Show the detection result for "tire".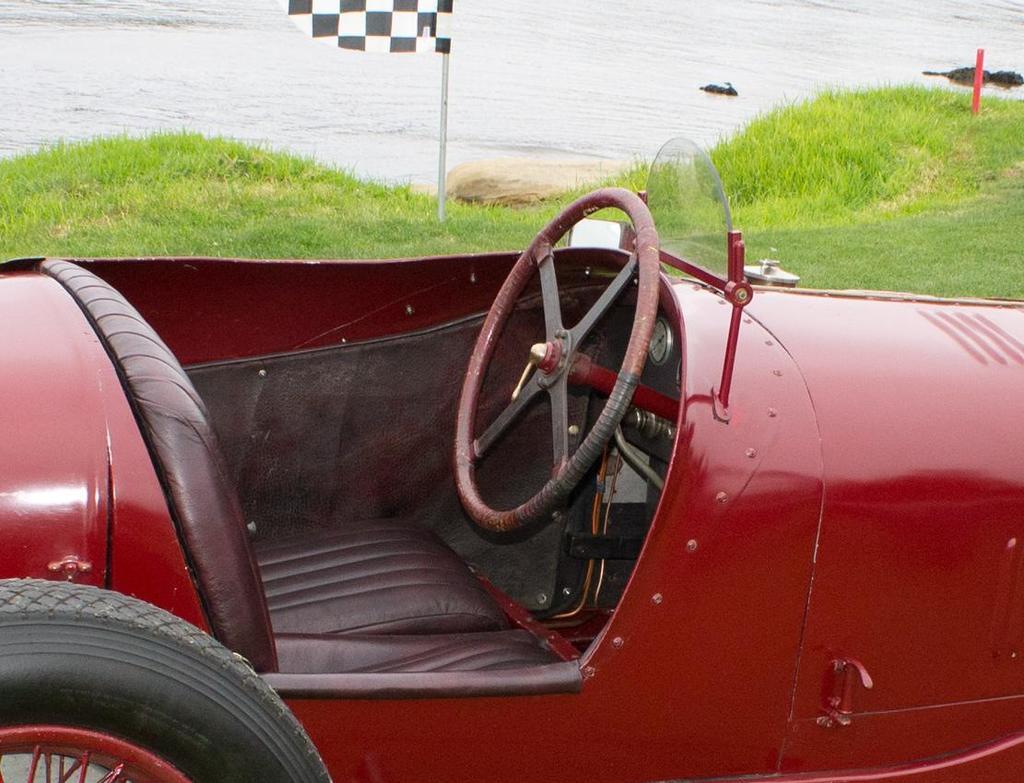
detection(0, 580, 327, 782).
